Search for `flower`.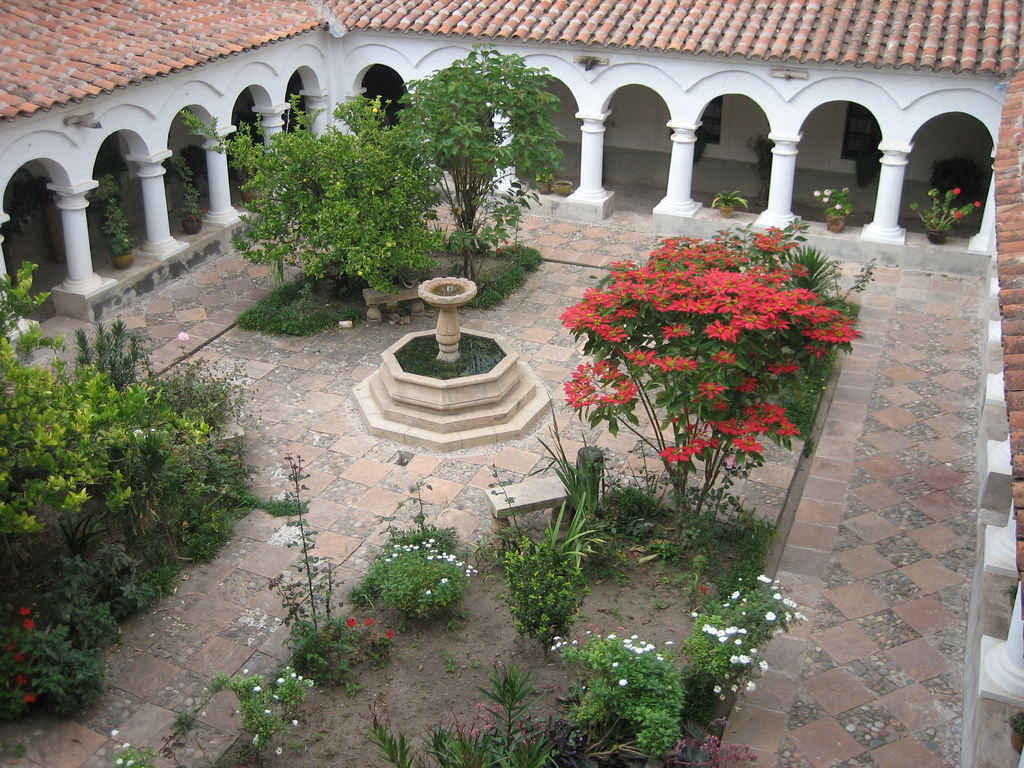
Found at [758,572,771,585].
